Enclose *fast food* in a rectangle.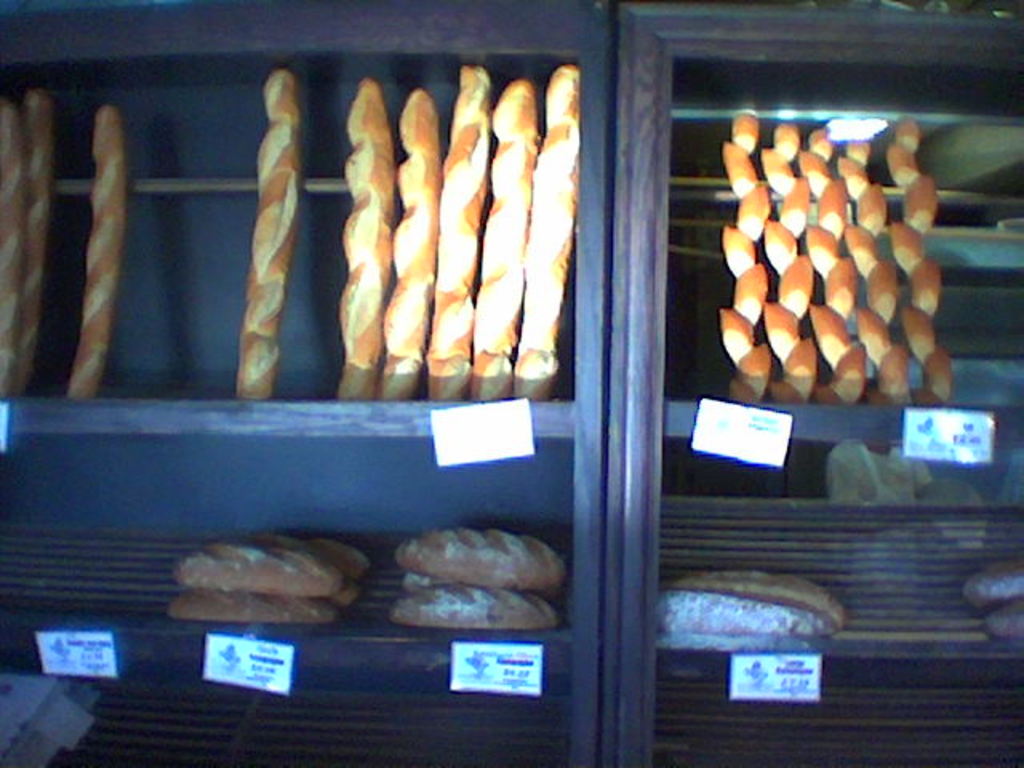
0,98,26,394.
